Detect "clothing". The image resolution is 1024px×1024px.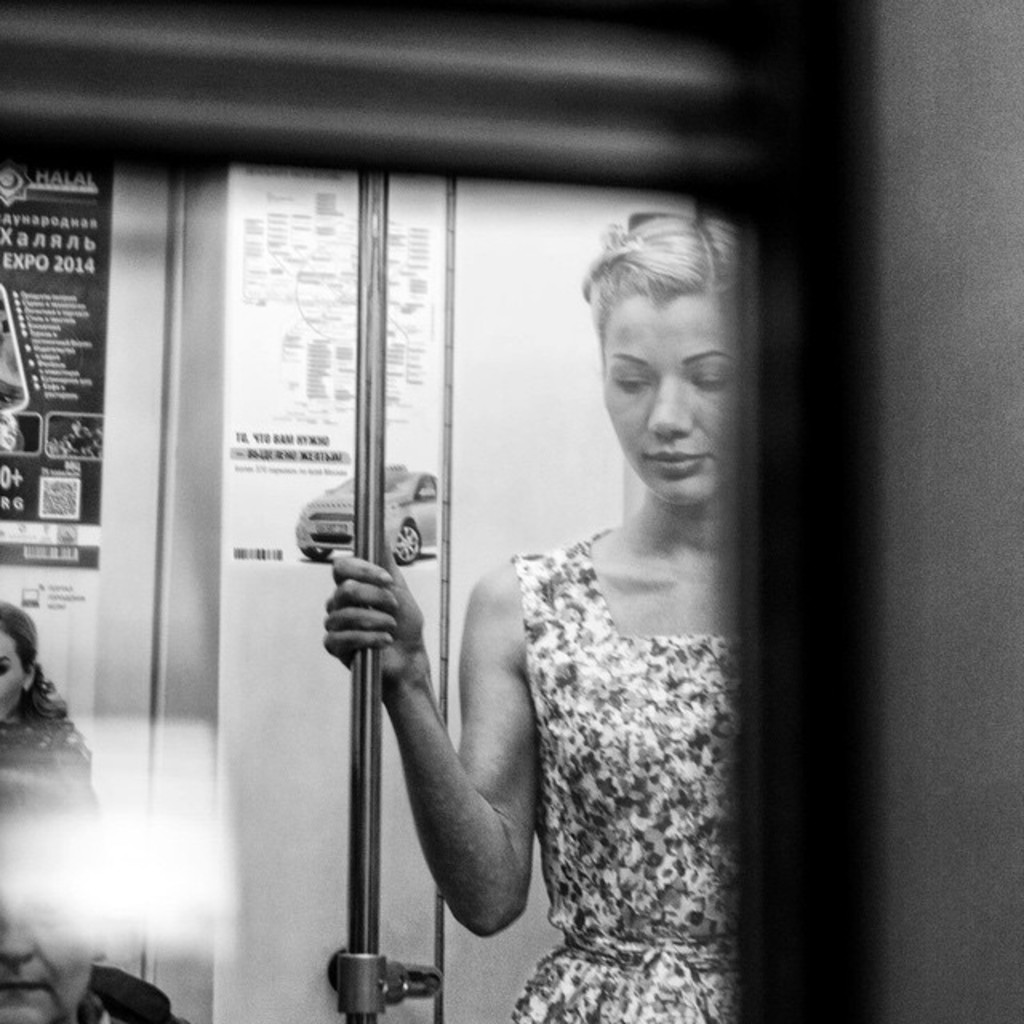
[x1=5, y1=702, x2=134, y2=1011].
